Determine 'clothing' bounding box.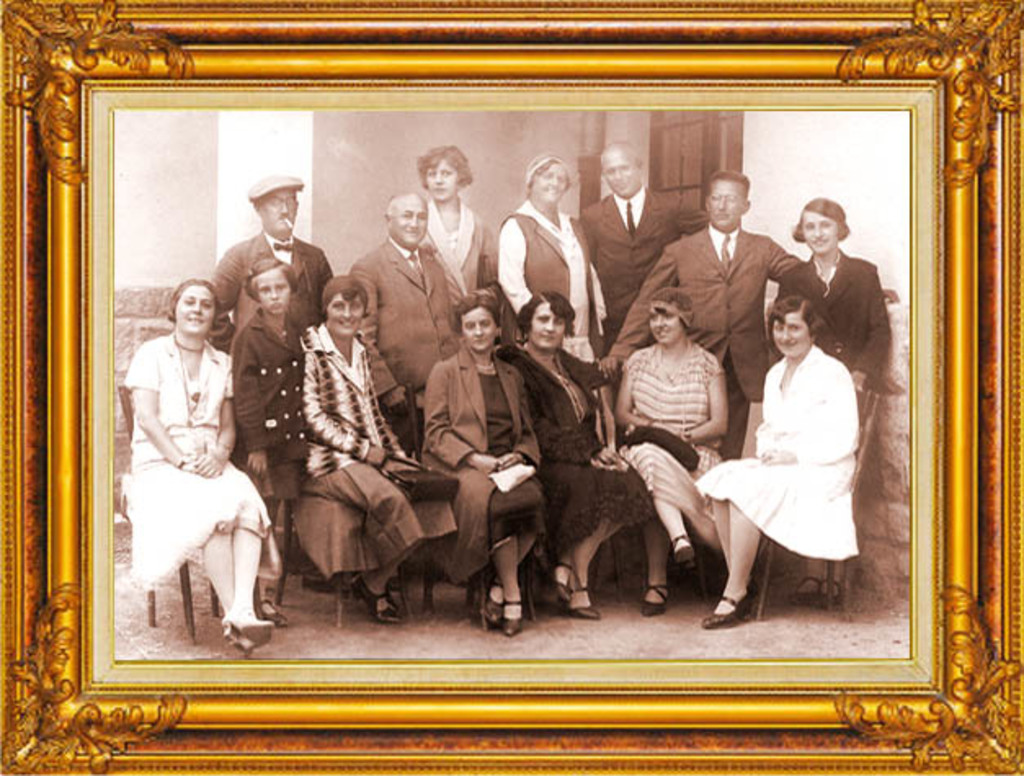
Determined: bbox=[513, 346, 653, 565].
